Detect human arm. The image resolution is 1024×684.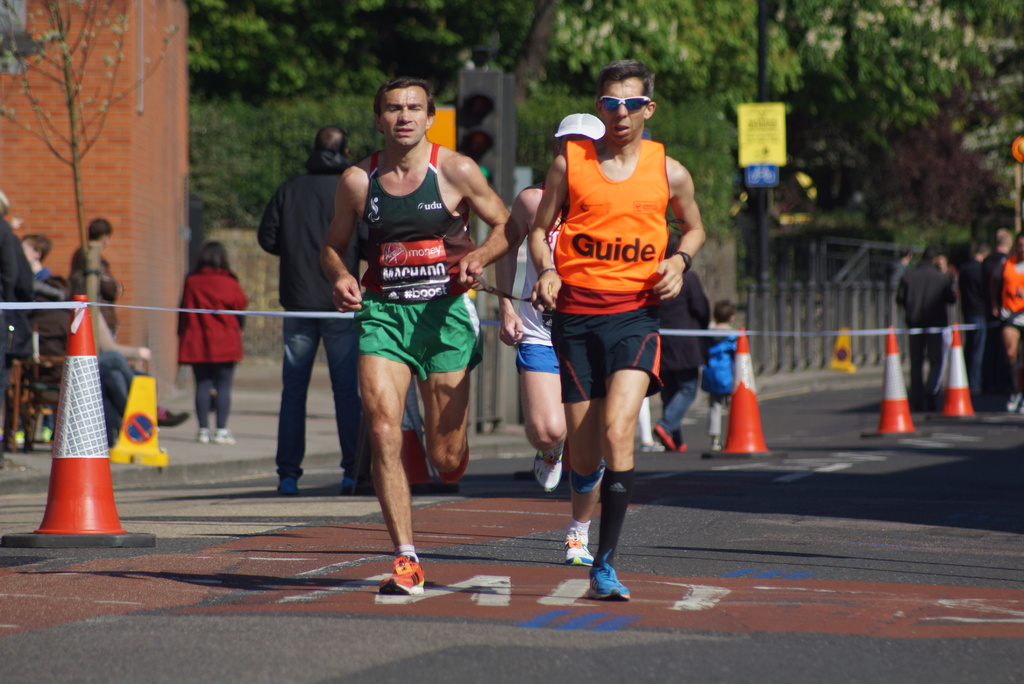
region(444, 155, 521, 286).
